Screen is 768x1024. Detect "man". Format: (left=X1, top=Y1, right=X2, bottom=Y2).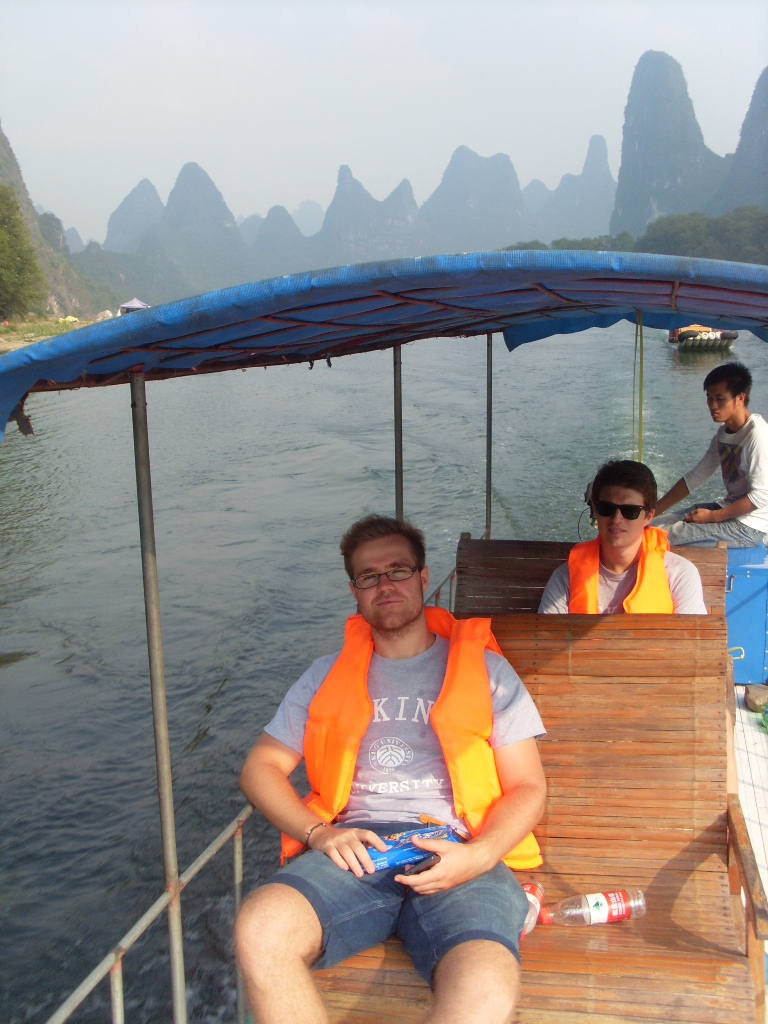
(left=236, top=513, right=550, bottom=1023).
